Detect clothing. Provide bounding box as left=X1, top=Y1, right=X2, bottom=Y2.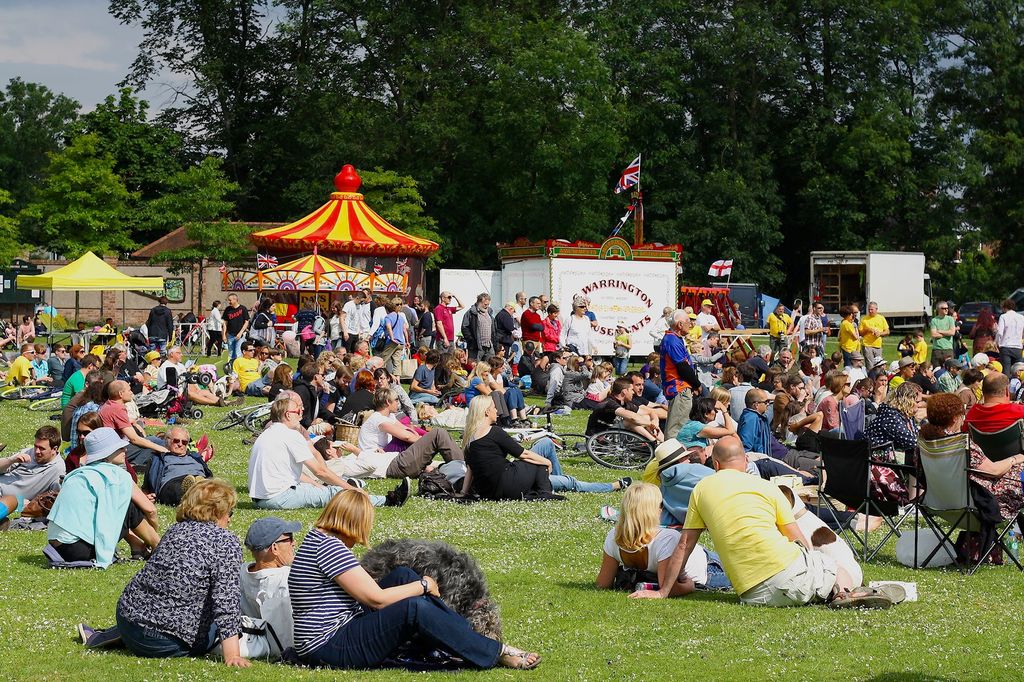
left=604, top=525, right=724, bottom=586.
